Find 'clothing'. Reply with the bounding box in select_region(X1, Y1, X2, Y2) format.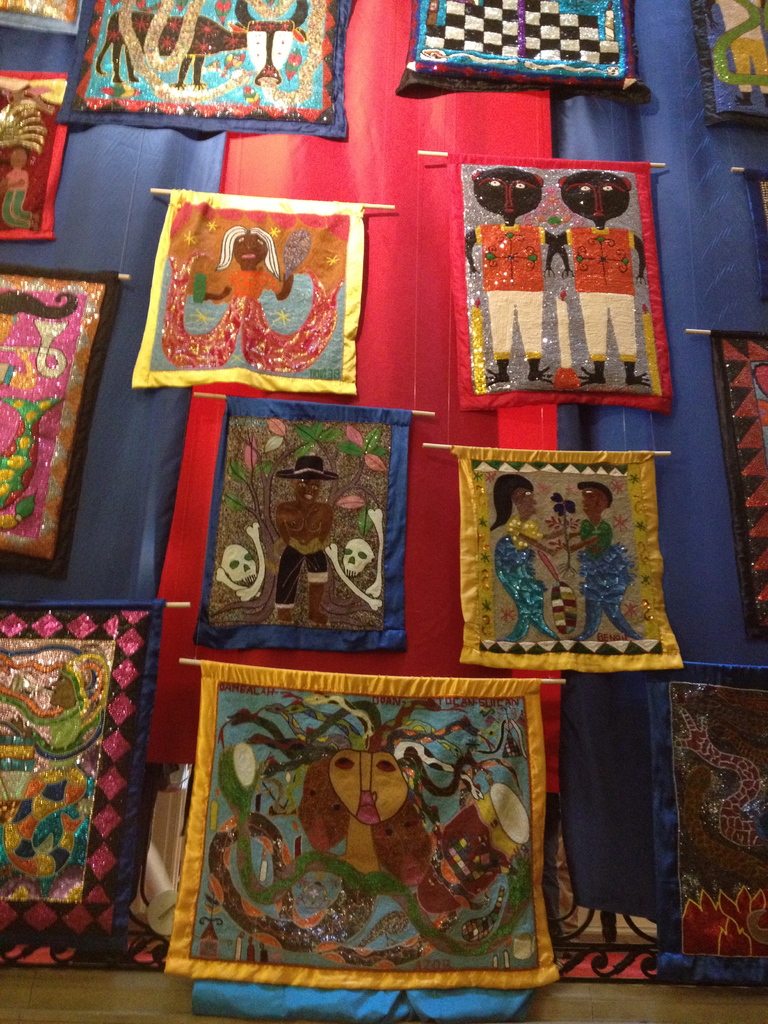
select_region(0, 168, 35, 228).
